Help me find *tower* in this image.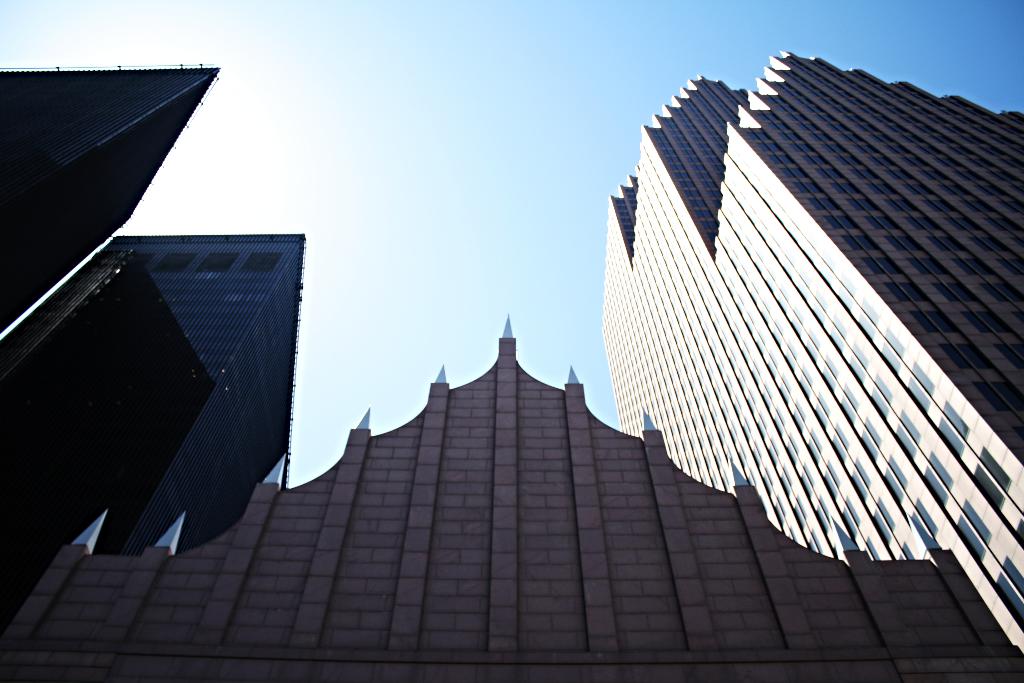
Found it: Rect(594, 51, 1023, 682).
